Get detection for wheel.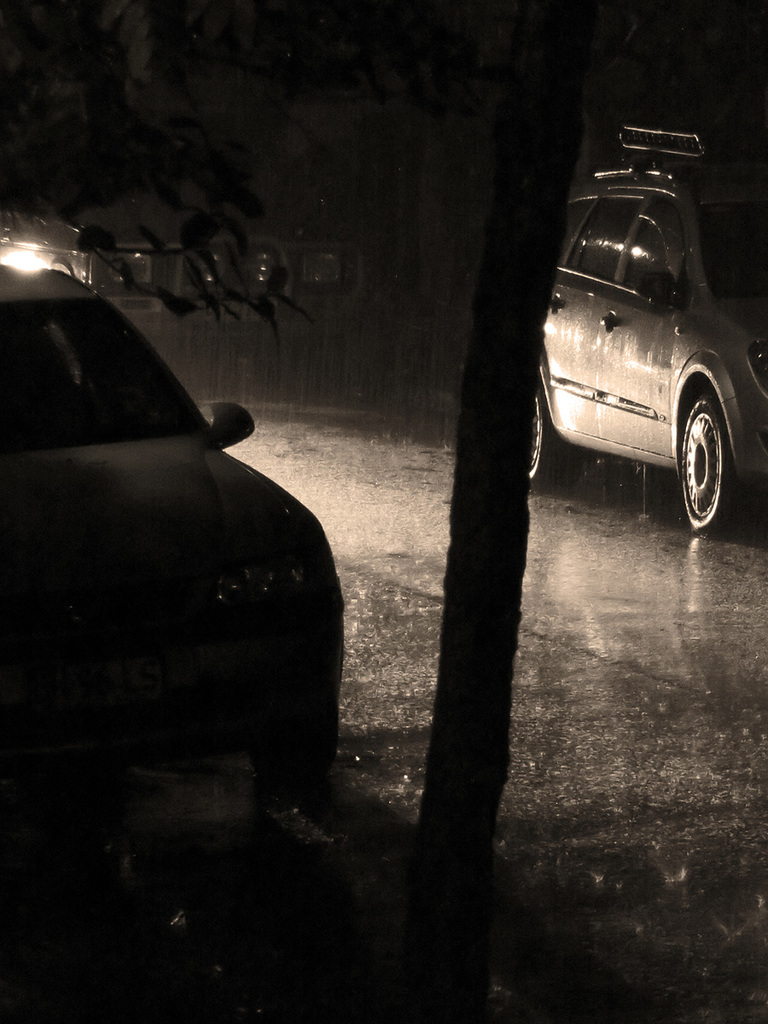
Detection: {"left": 528, "top": 382, "right": 581, "bottom": 495}.
